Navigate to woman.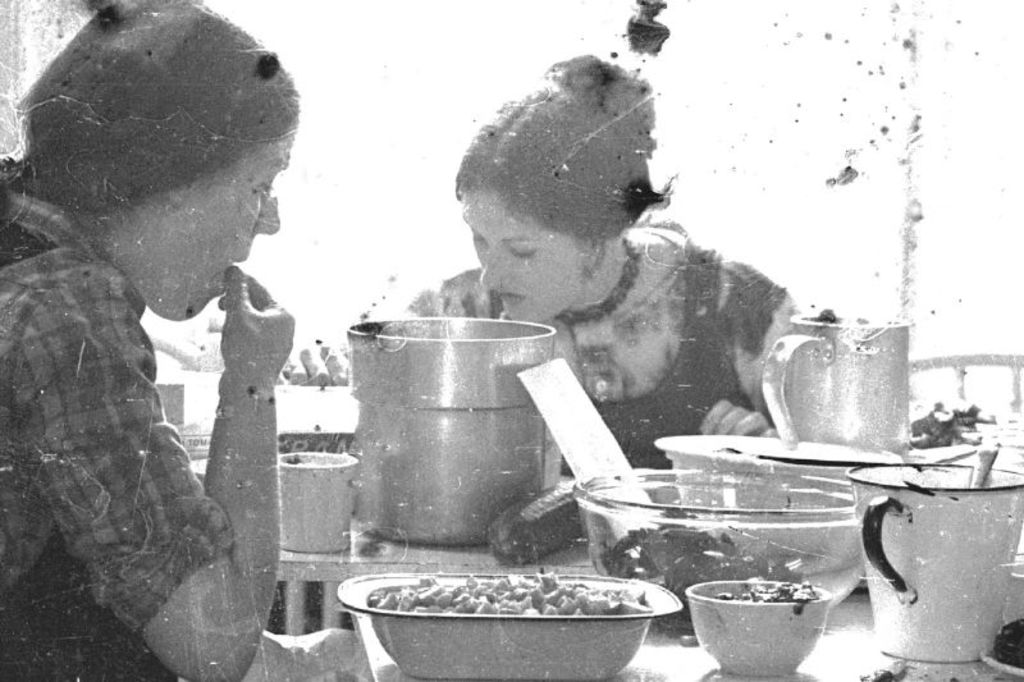
Navigation target: BBox(398, 55, 800, 468).
